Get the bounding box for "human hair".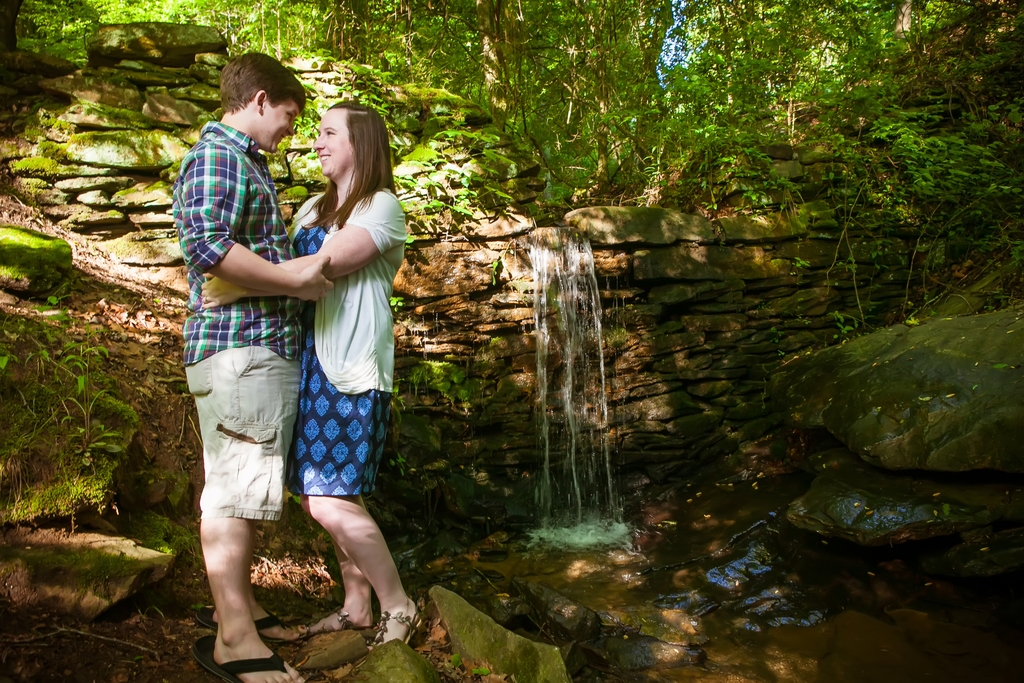
218, 49, 305, 113.
